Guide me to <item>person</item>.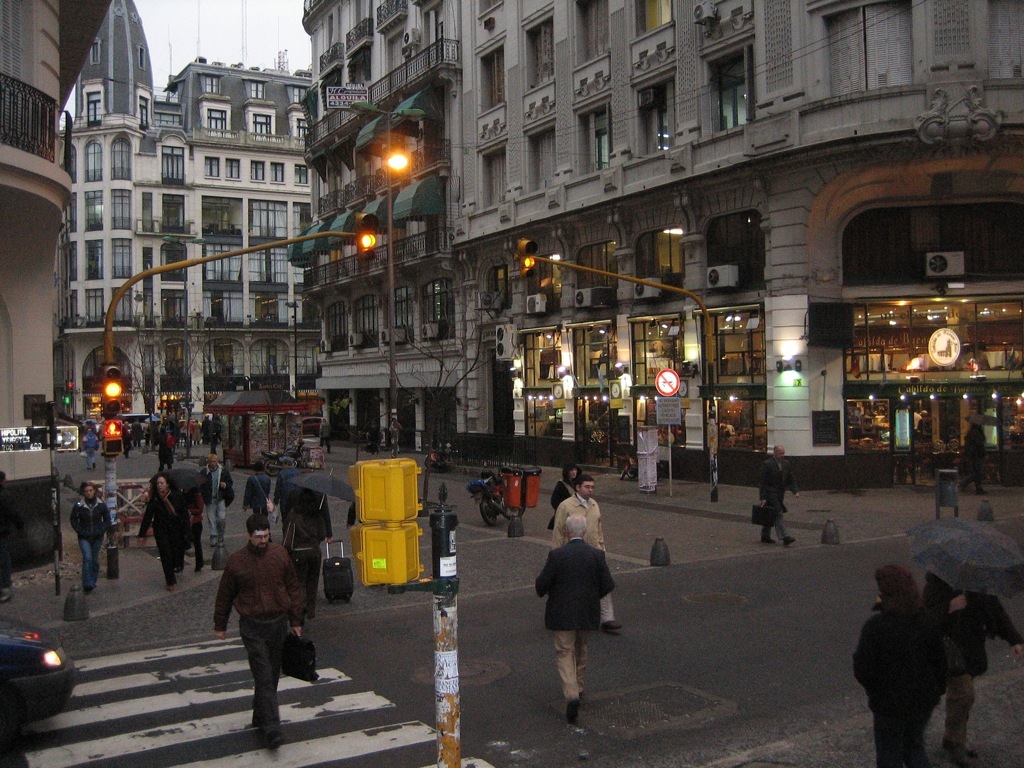
Guidance: 318, 416, 332, 454.
